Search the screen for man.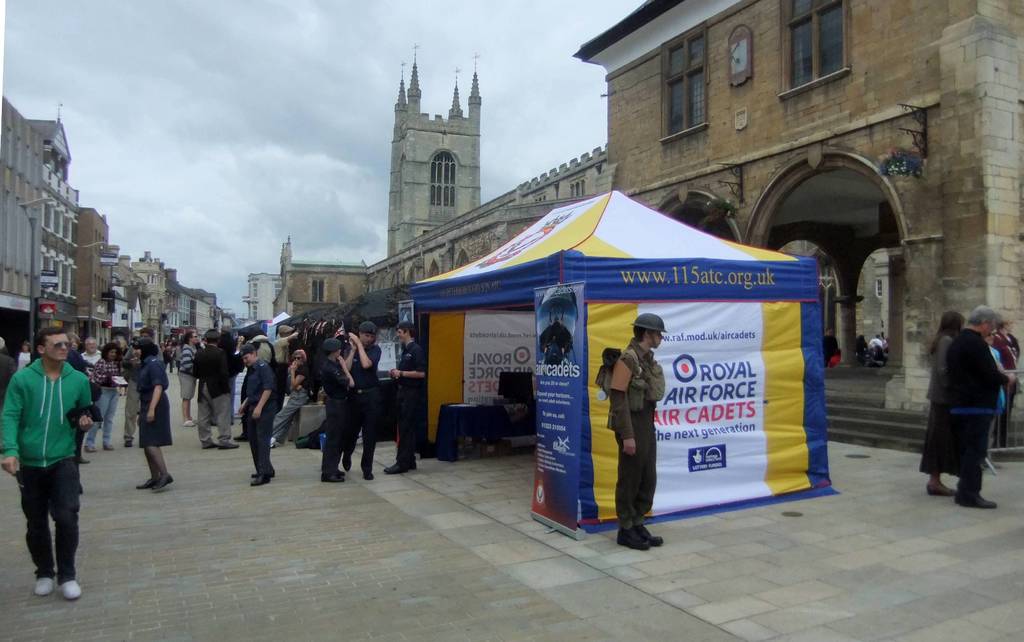
Found at <region>946, 304, 1016, 506</region>.
